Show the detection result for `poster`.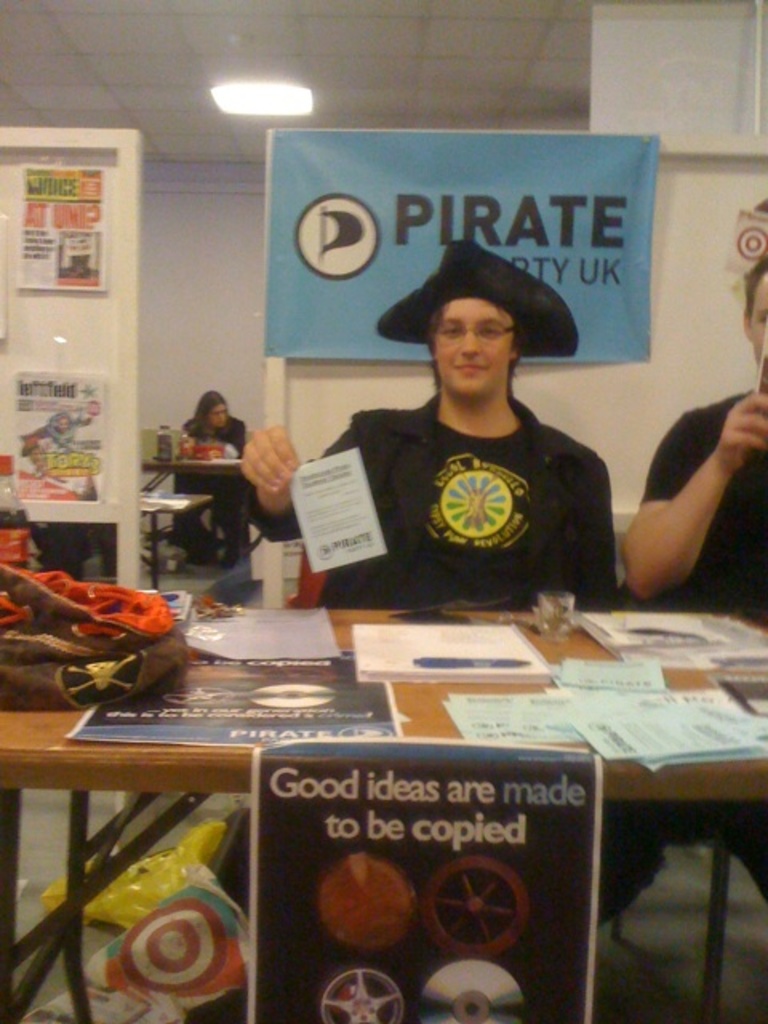
<box>10,366,112,504</box>.
